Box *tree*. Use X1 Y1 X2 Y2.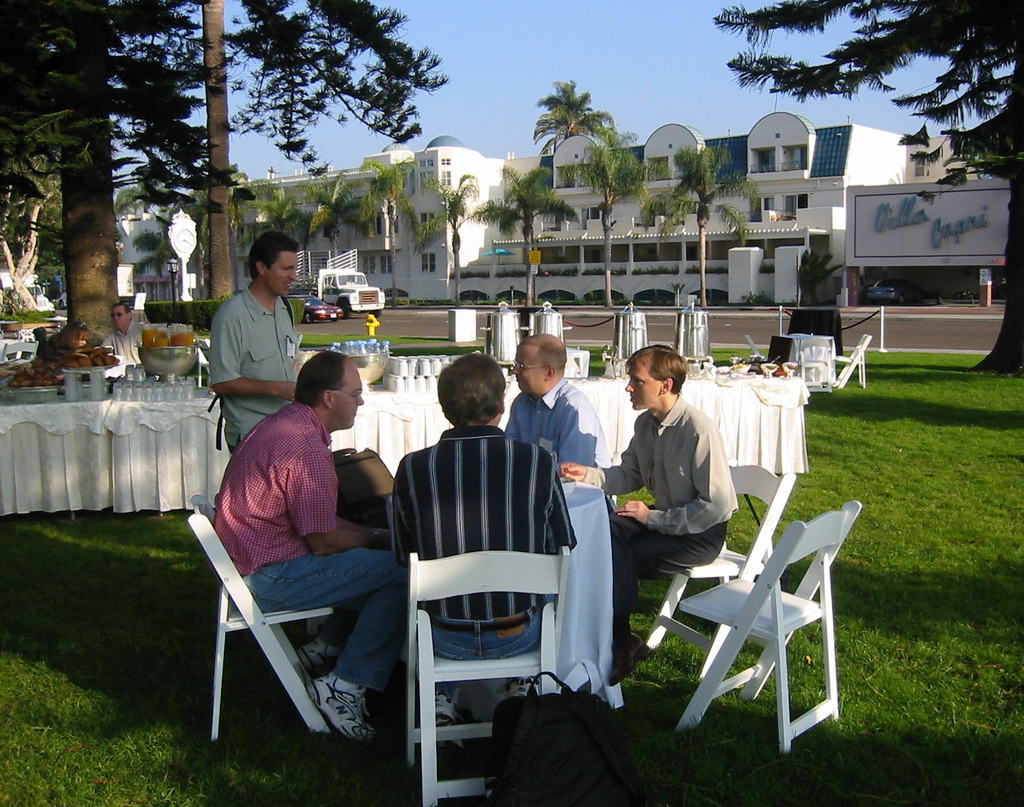
487 164 567 302.
